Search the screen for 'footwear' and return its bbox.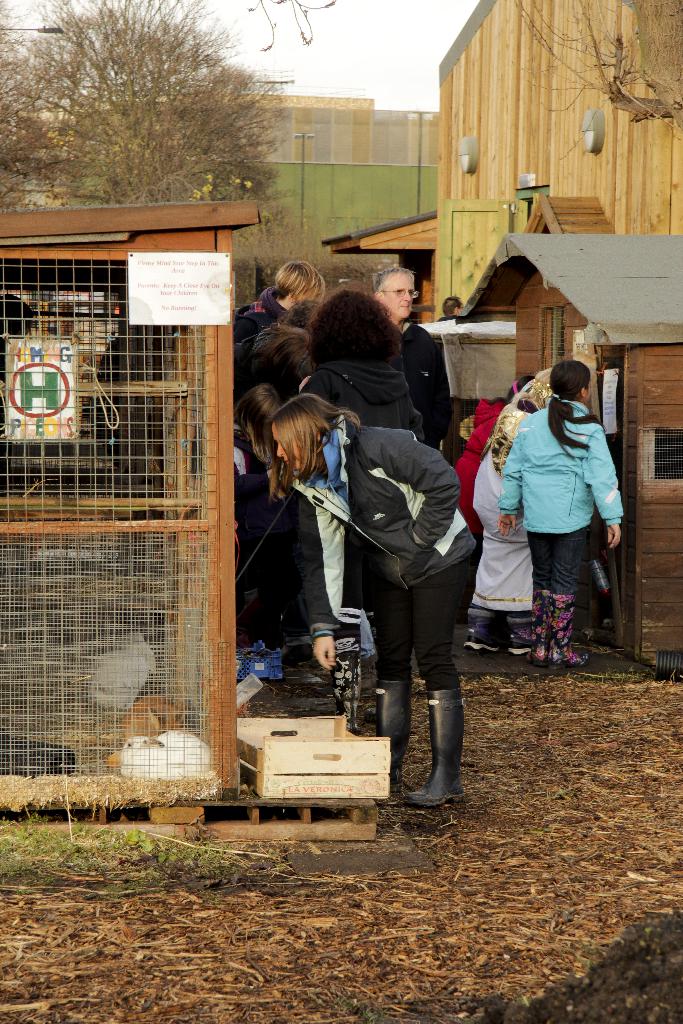
Found: rect(506, 620, 536, 659).
